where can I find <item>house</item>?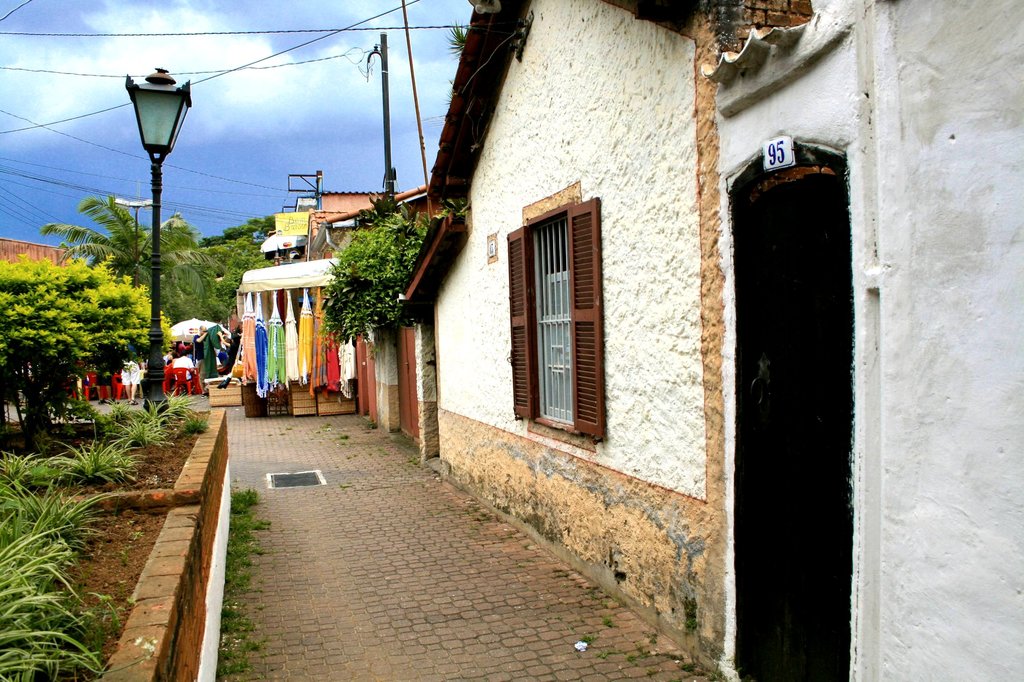
You can find it at <region>303, 209, 351, 257</region>.
